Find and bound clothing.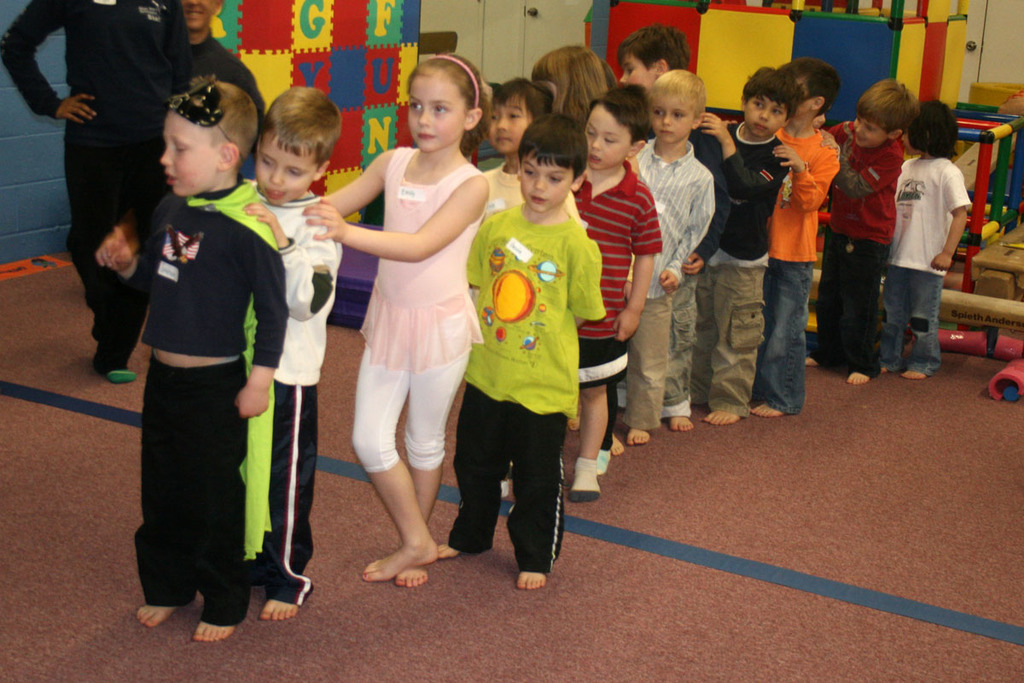
Bound: (883, 149, 956, 276).
